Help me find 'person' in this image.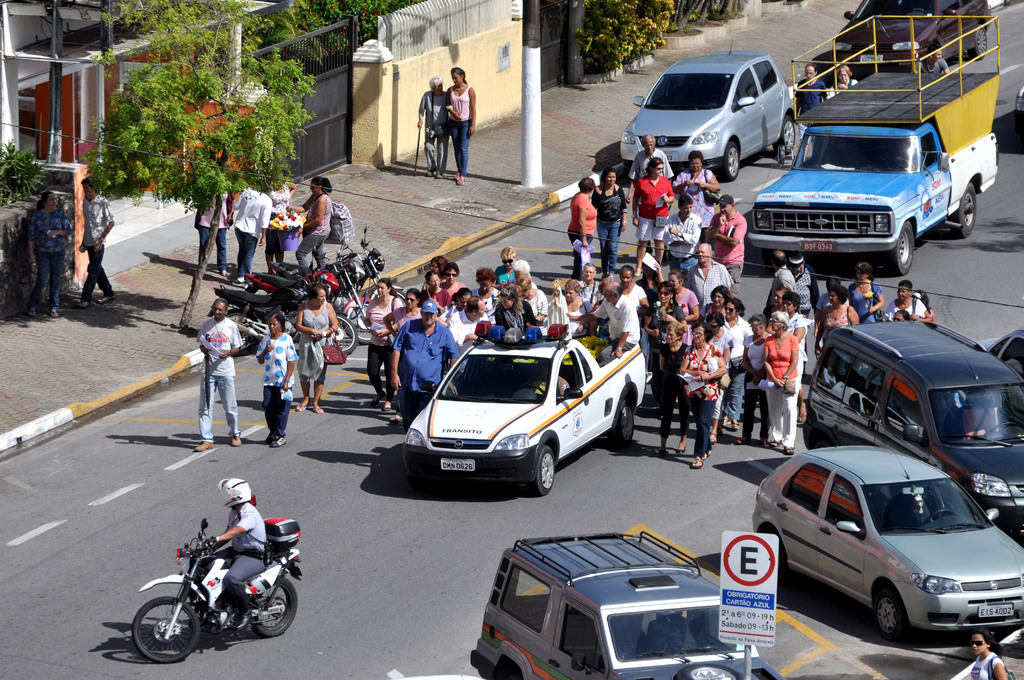
Found it: box(719, 295, 753, 394).
